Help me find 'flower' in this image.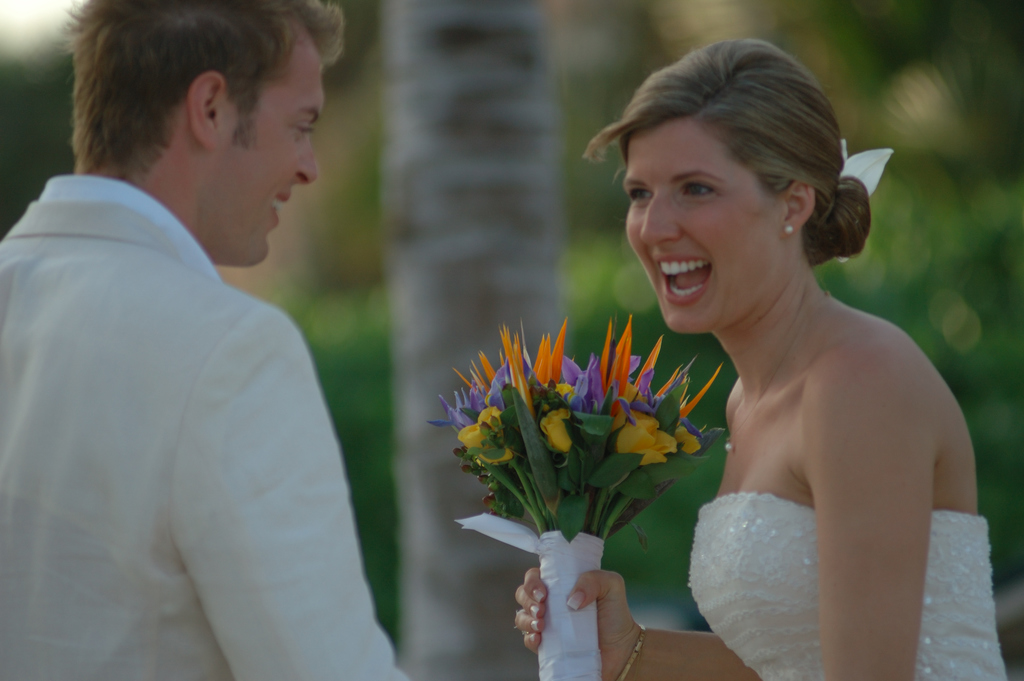
Found it: x1=618, y1=409, x2=680, y2=464.
